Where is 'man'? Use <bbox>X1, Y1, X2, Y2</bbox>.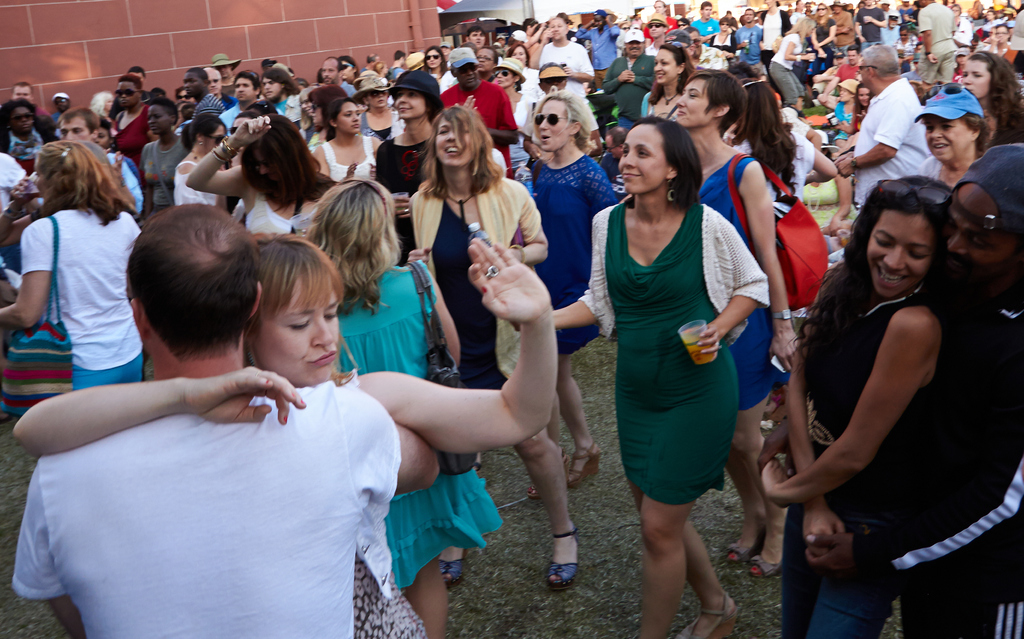
<bbox>527, 16, 596, 99</bbox>.
